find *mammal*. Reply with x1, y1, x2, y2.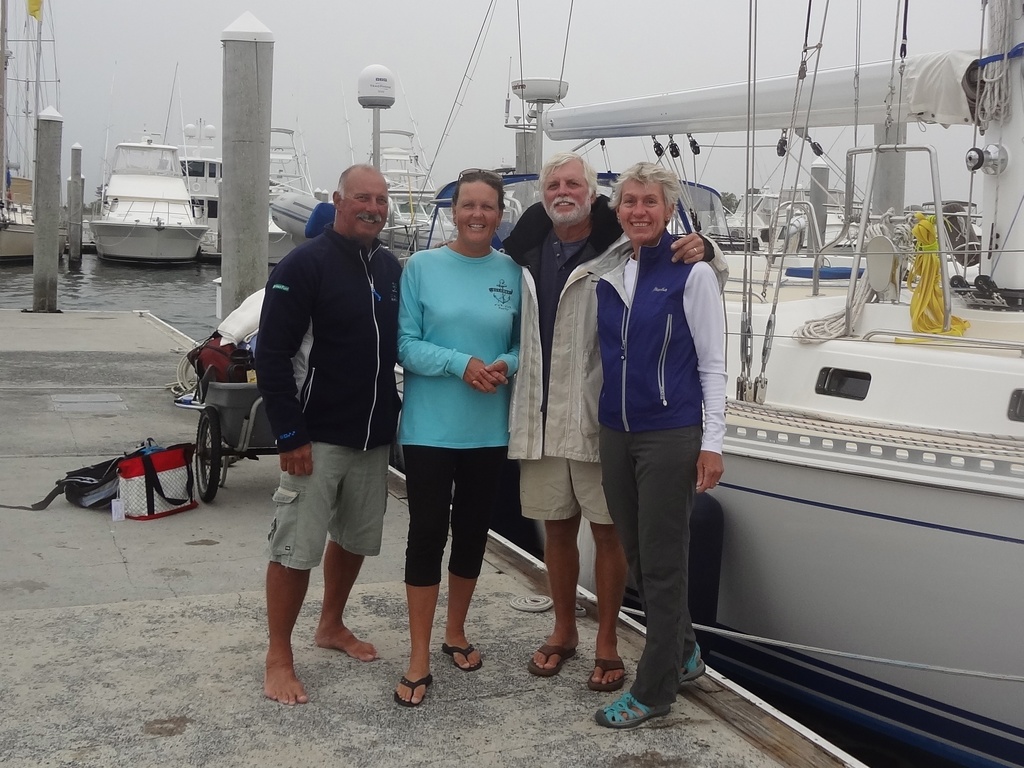
377, 175, 533, 674.
